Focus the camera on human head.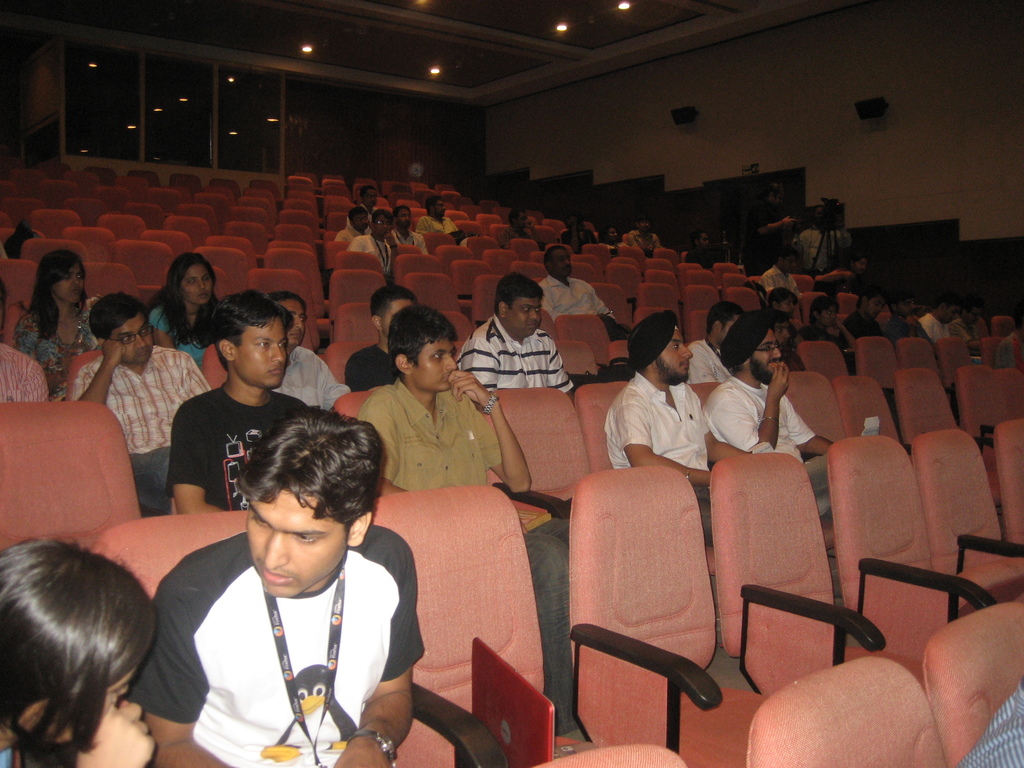
Focus region: box=[387, 303, 460, 396].
